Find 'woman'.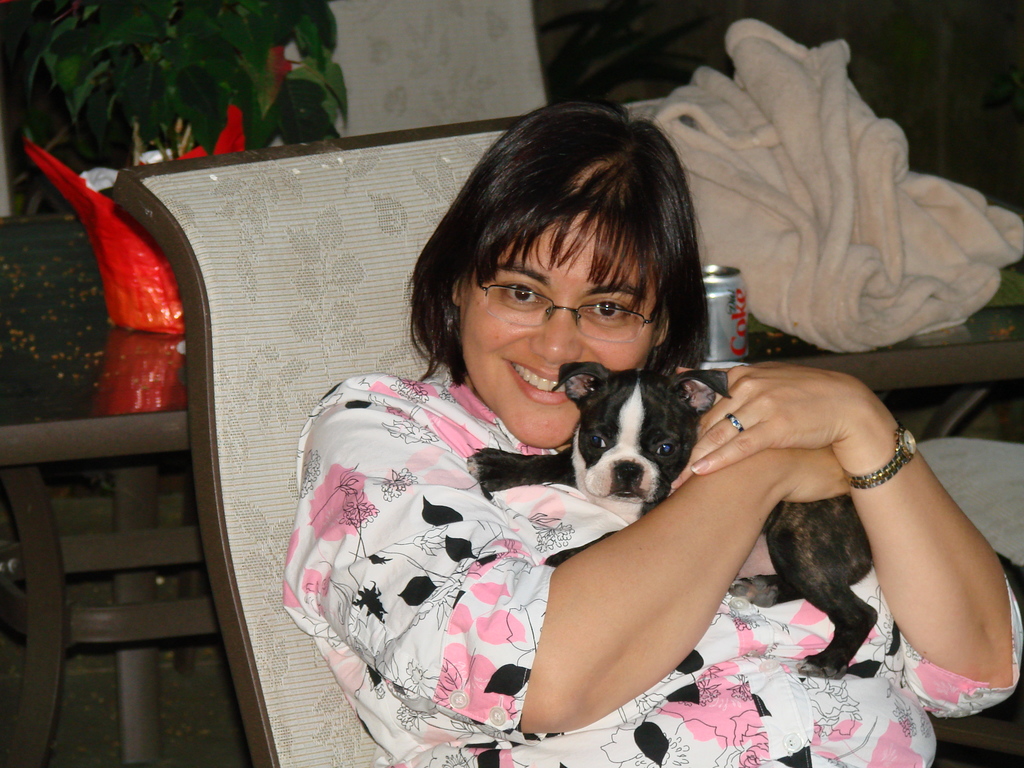
<box>281,85,1023,767</box>.
